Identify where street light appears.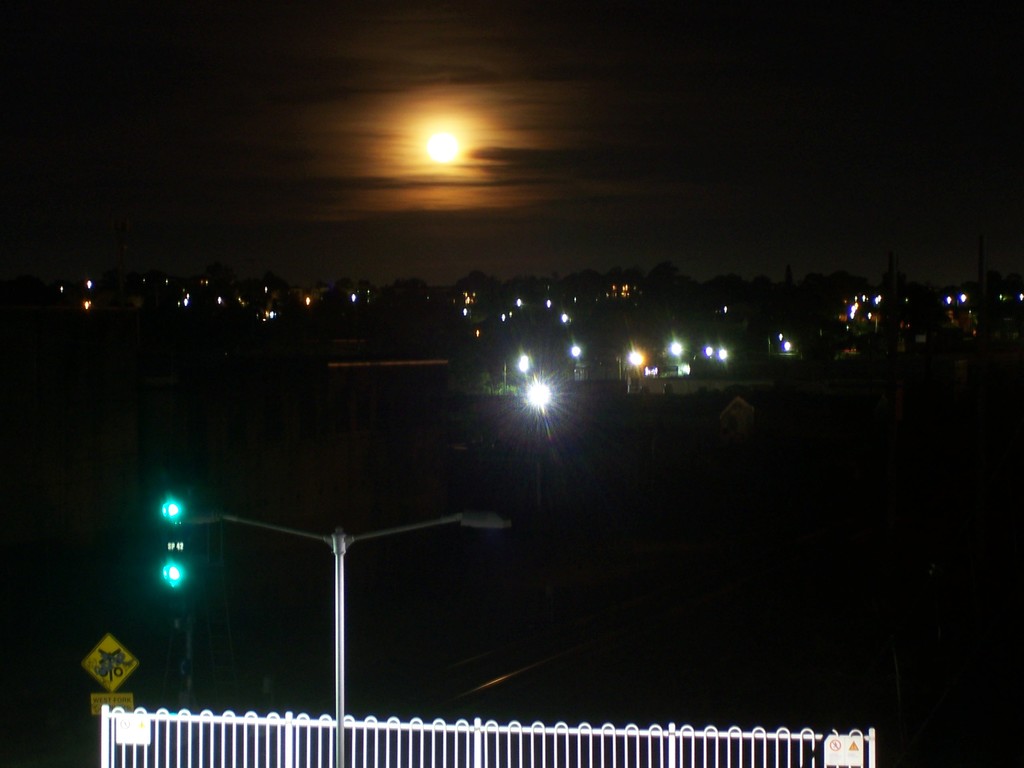
Appears at 153:468:510:760.
